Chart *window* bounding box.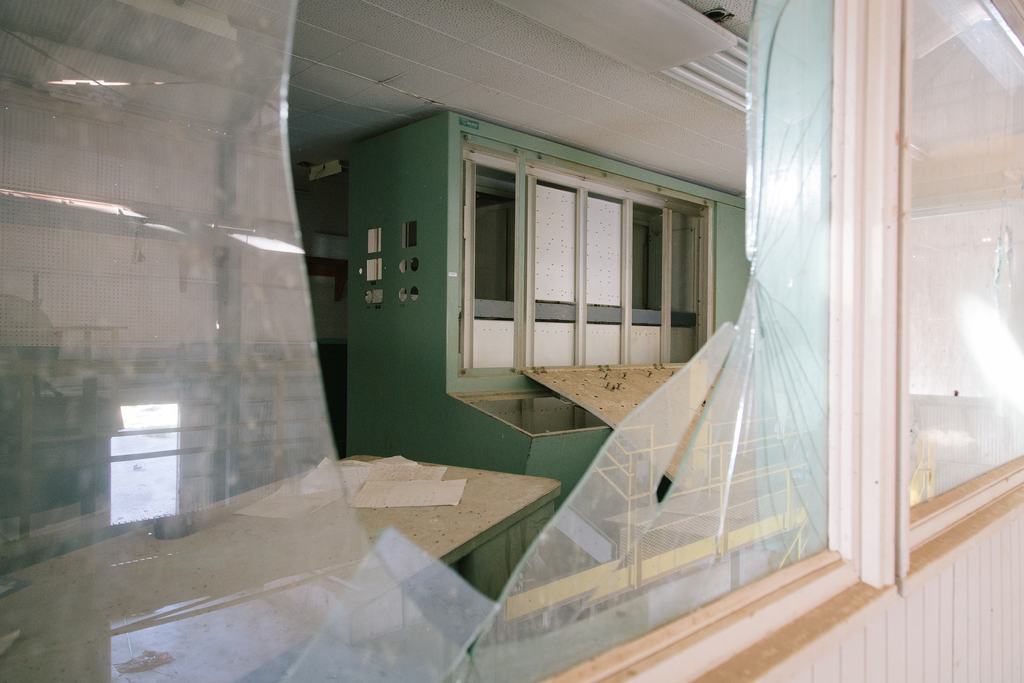
Charted: [left=431, top=116, right=724, bottom=391].
